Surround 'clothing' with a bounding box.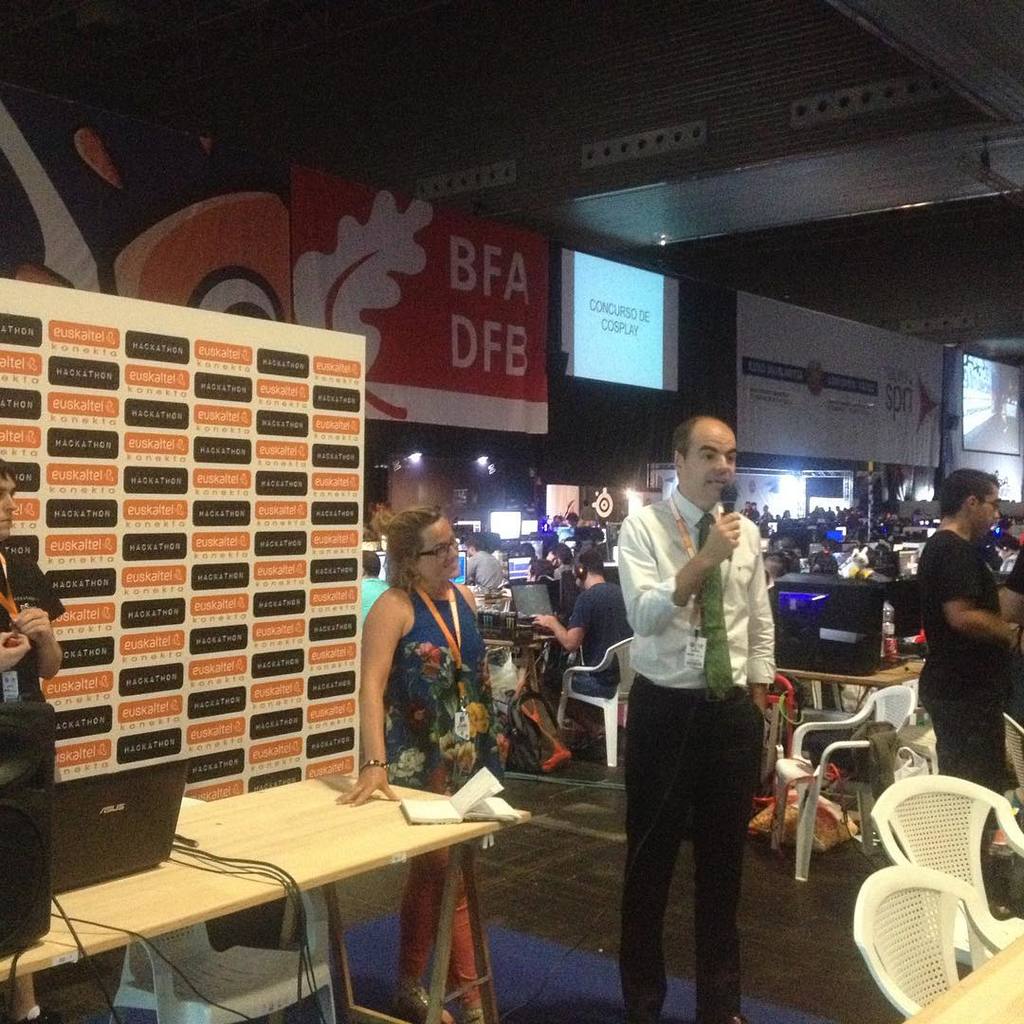
Rect(0, 537, 65, 704).
